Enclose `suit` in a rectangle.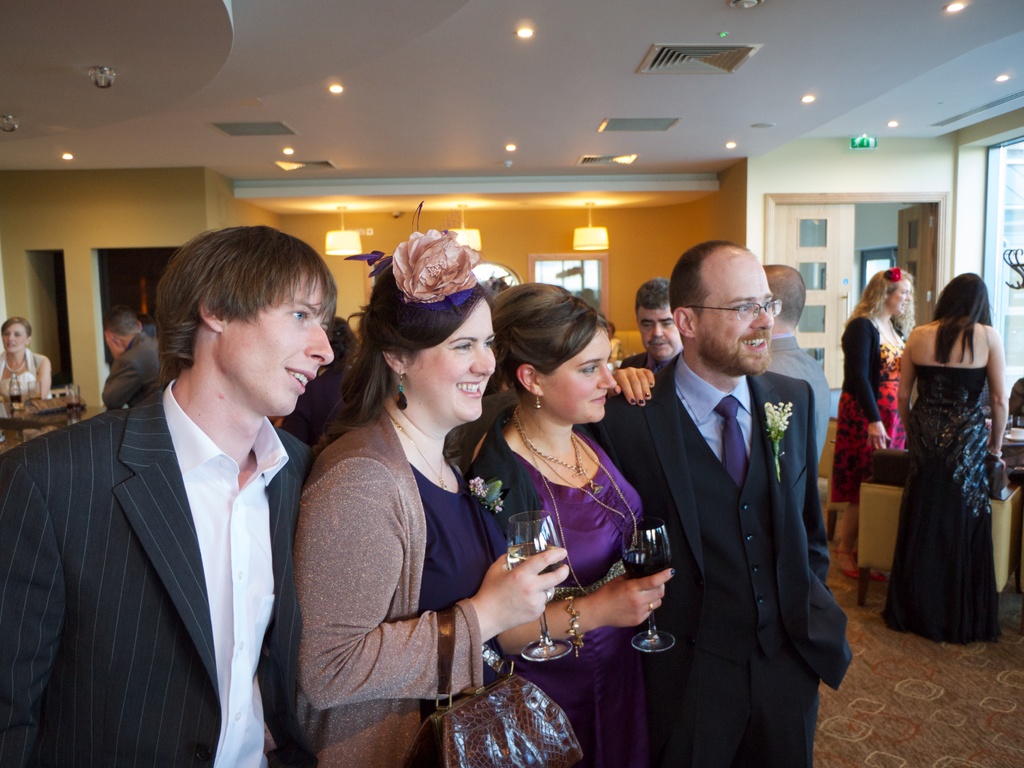
Rect(575, 354, 858, 765).
